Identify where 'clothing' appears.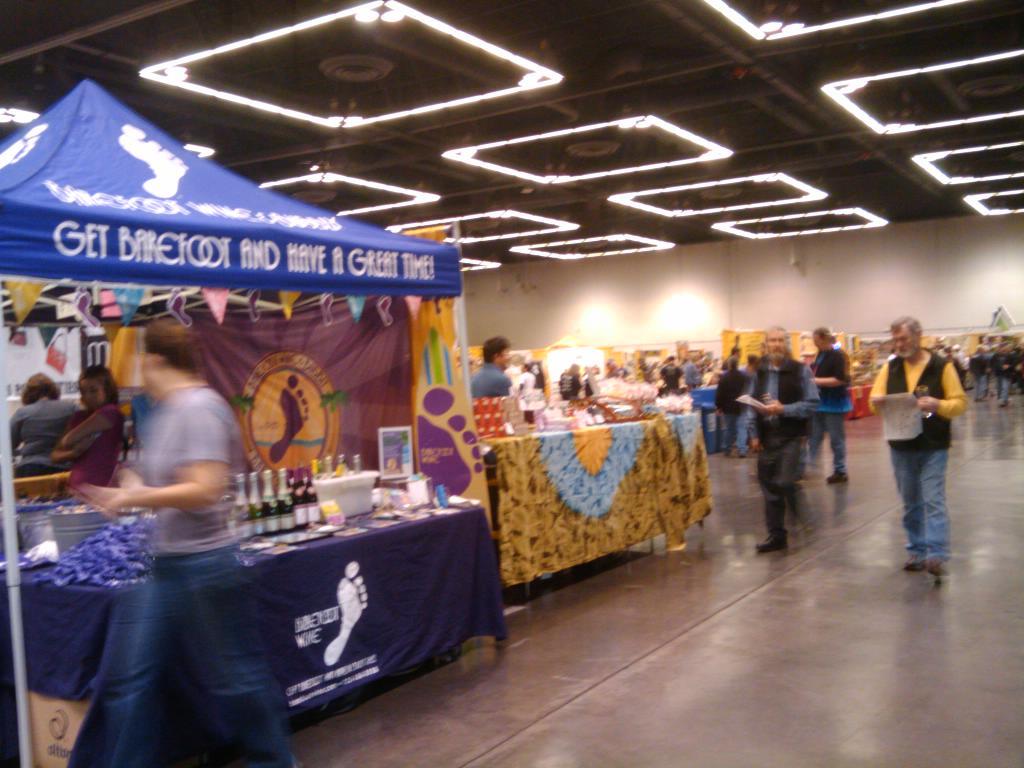
Appears at (x1=867, y1=348, x2=966, y2=447).
